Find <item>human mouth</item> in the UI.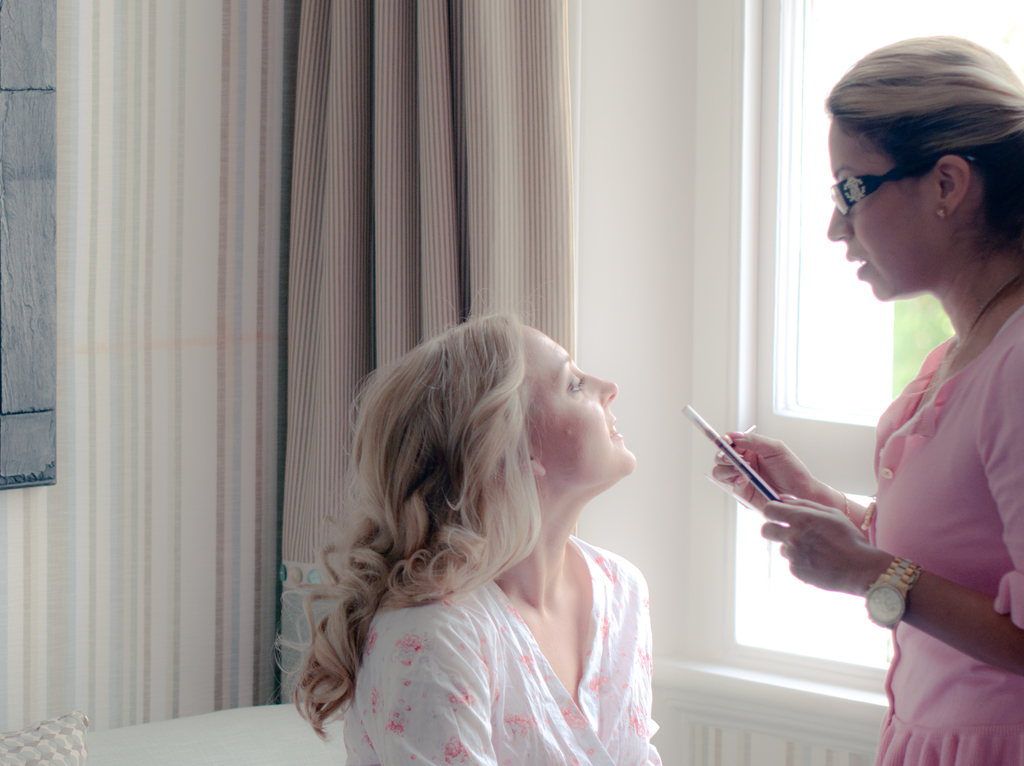
UI element at detection(845, 256, 869, 277).
